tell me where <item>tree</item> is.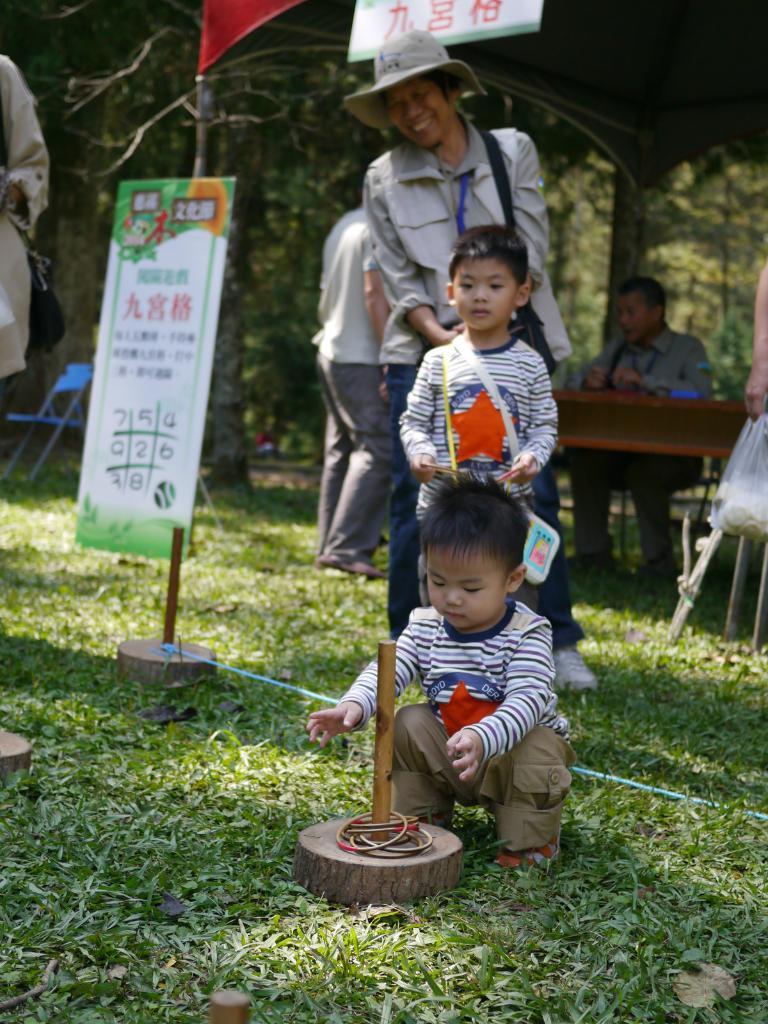
<item>tree</item> is at [33, 1, 370, 490].
